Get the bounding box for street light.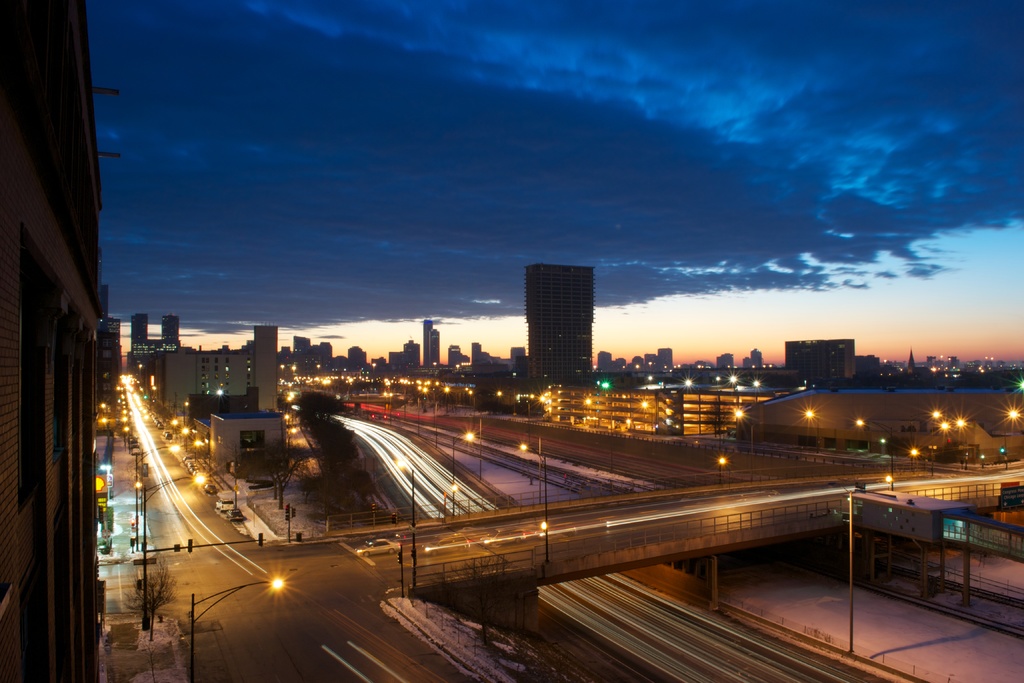
[291, 364, 295, 374].
